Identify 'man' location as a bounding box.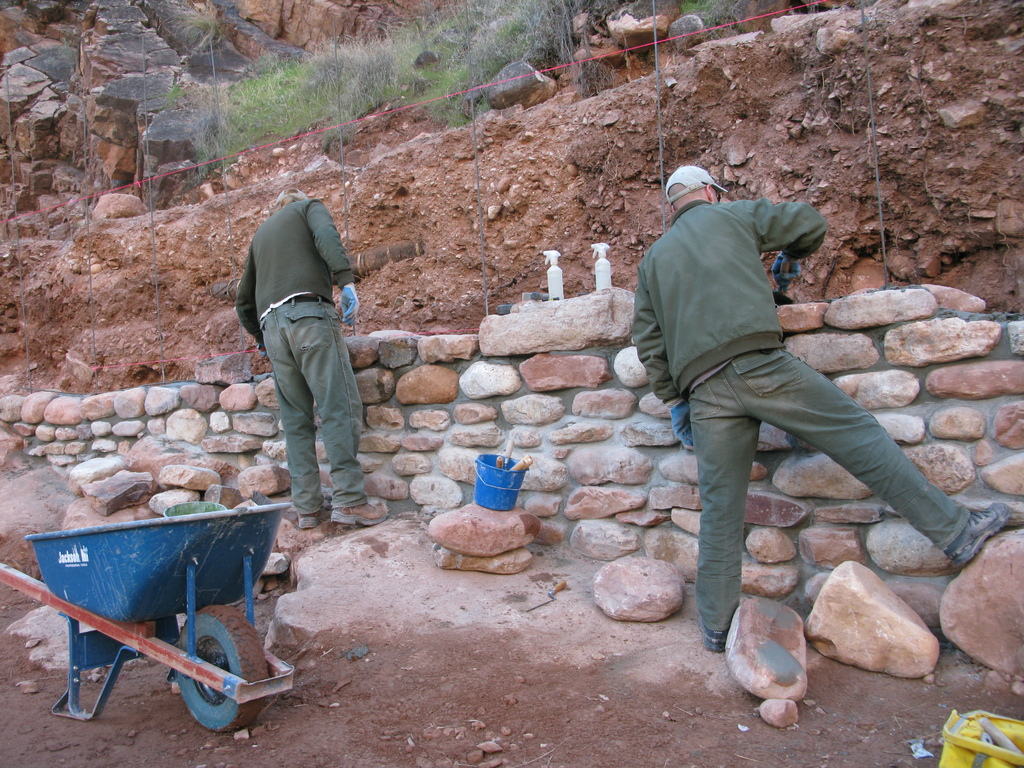
select_region(628, 168, 1010, 647).
